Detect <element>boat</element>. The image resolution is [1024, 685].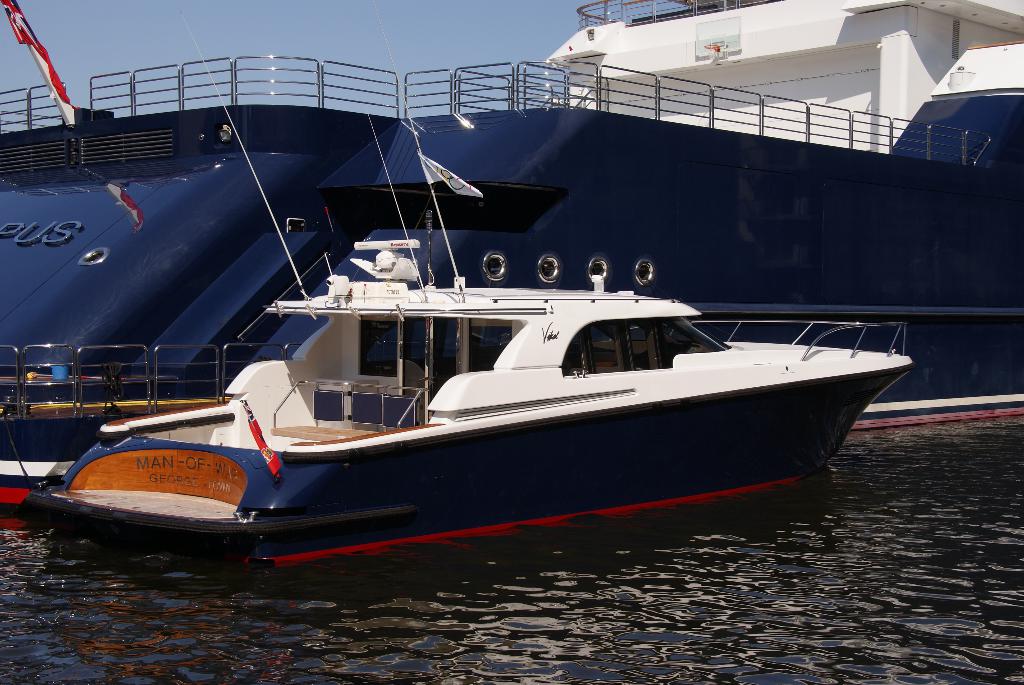
<box>0,0,1023,510</box>.
